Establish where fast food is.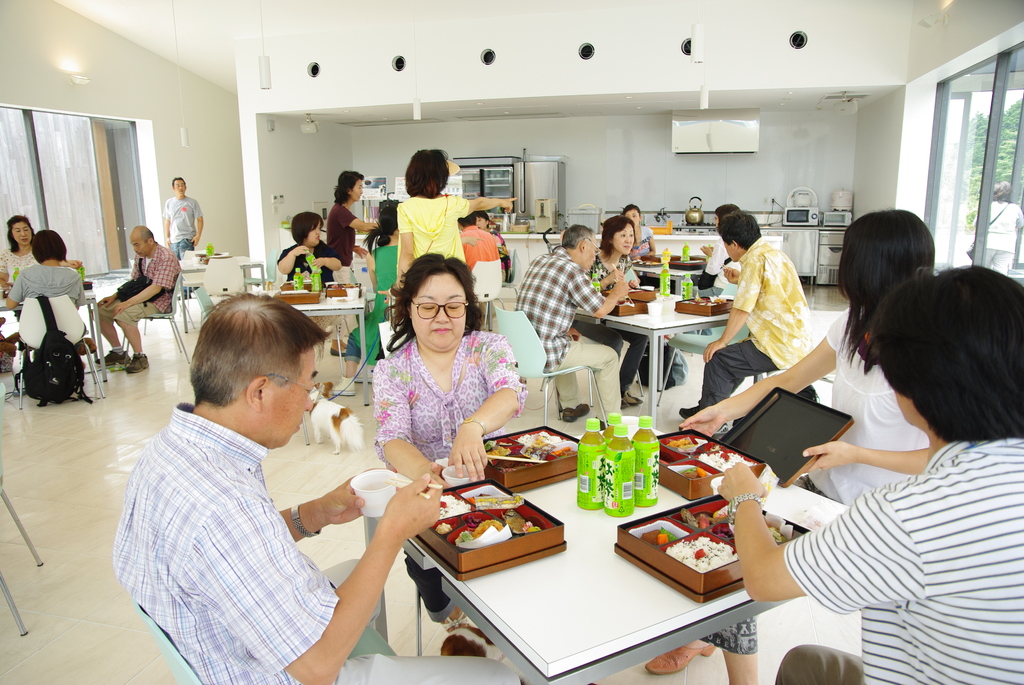
Established at pyautogui.locateOnScreen(500, 507, 531, 536).
